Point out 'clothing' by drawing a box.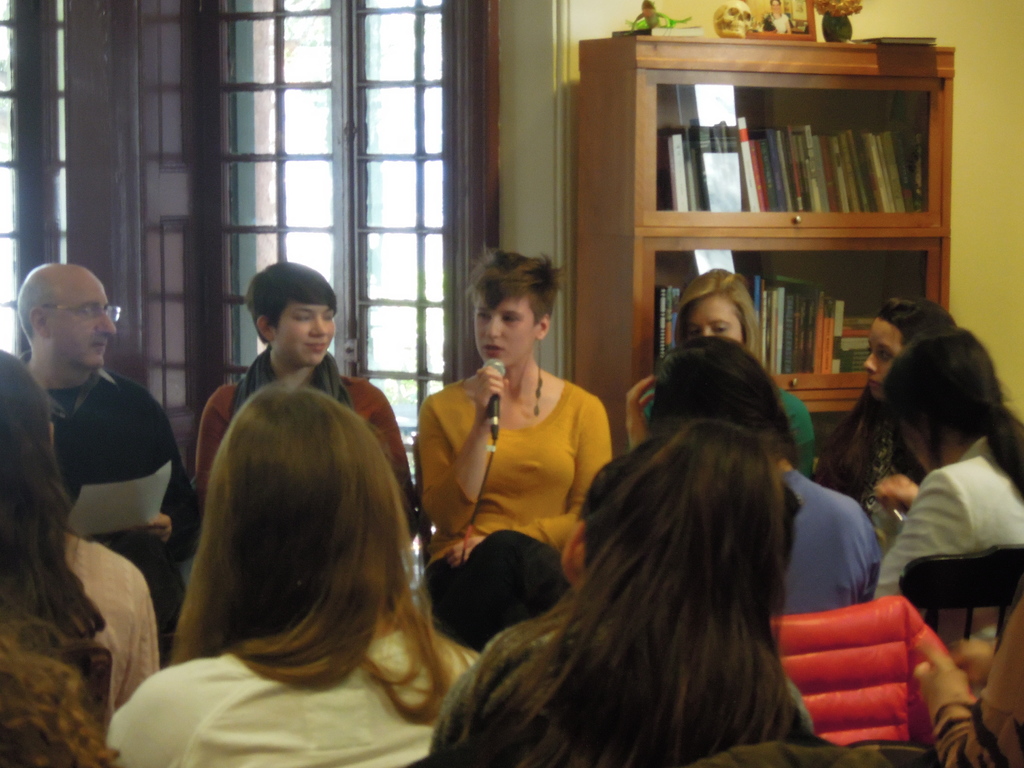
[909, 602, 1023, 767].
